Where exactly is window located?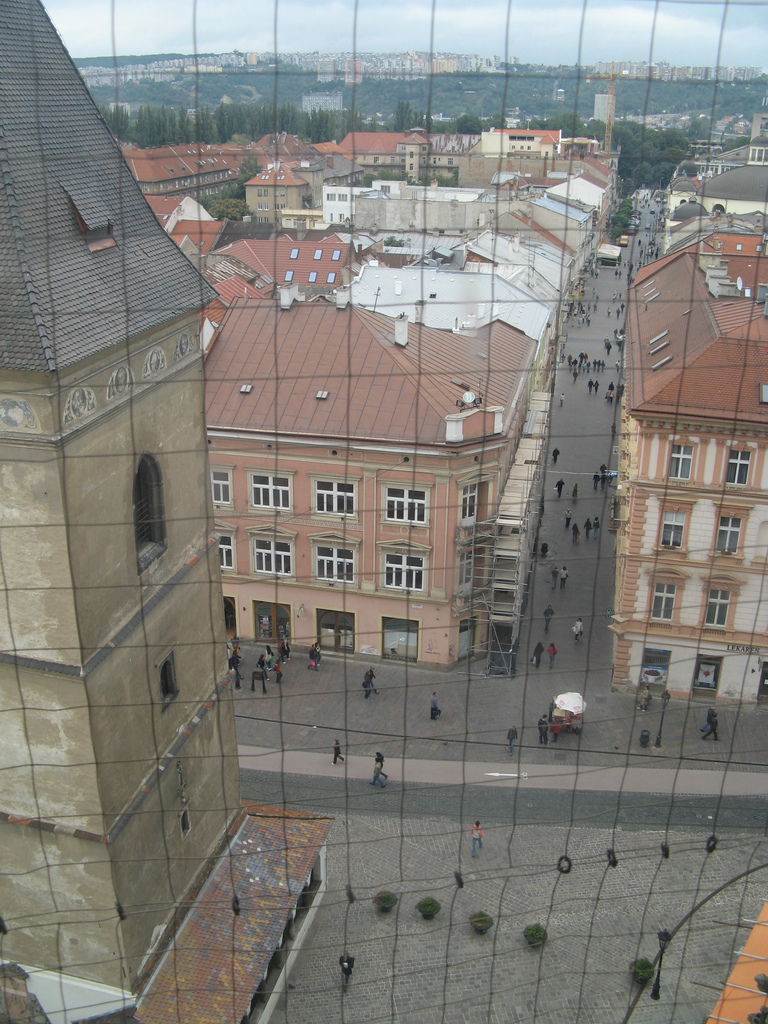
Its bounding box is bbox=(217, 536, 238, 573).
